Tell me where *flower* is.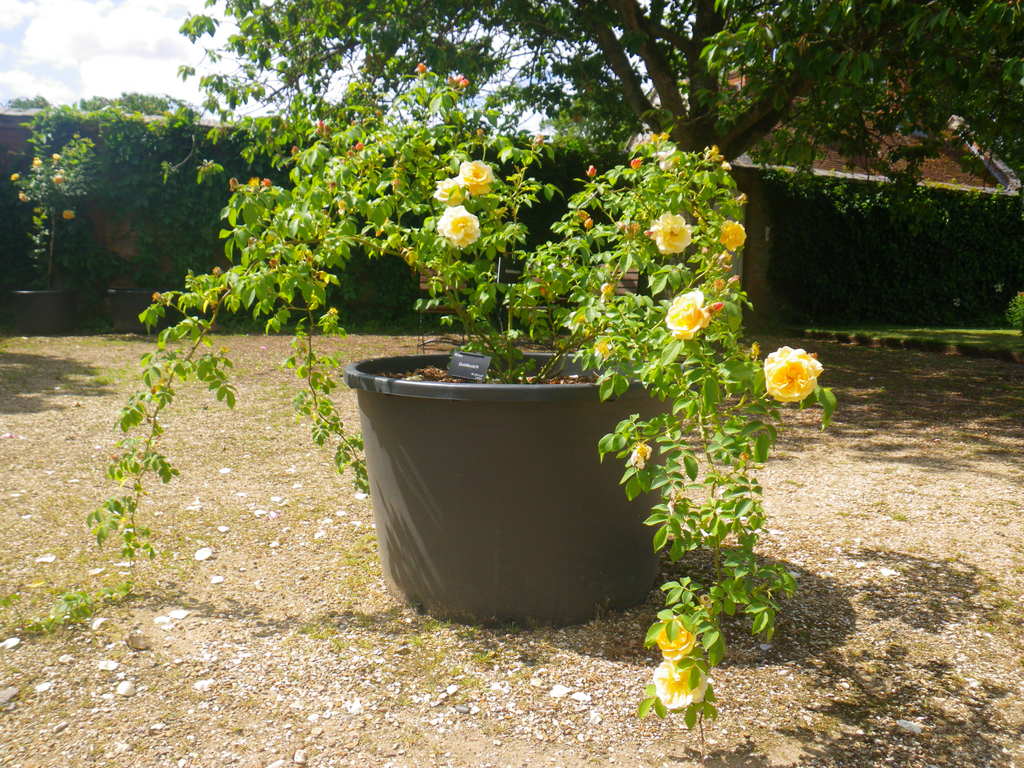
*flower* is at box=[717, 216, 749, 247].
